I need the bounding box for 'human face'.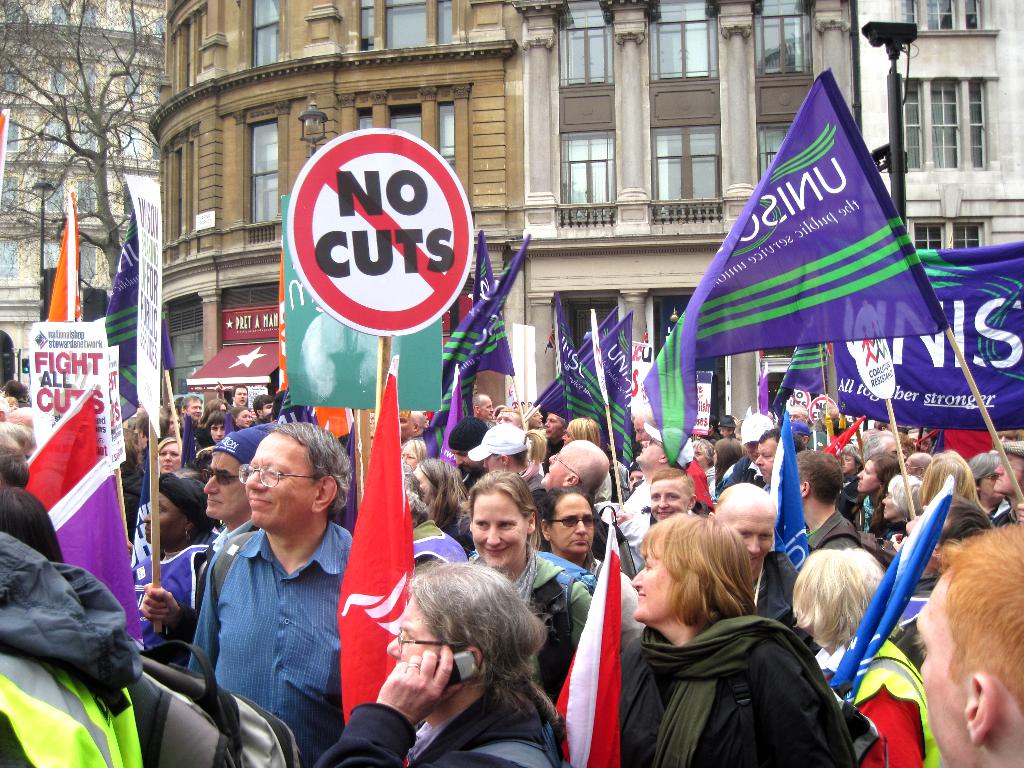
Here it is: rect(724, 505, 778, 572).
